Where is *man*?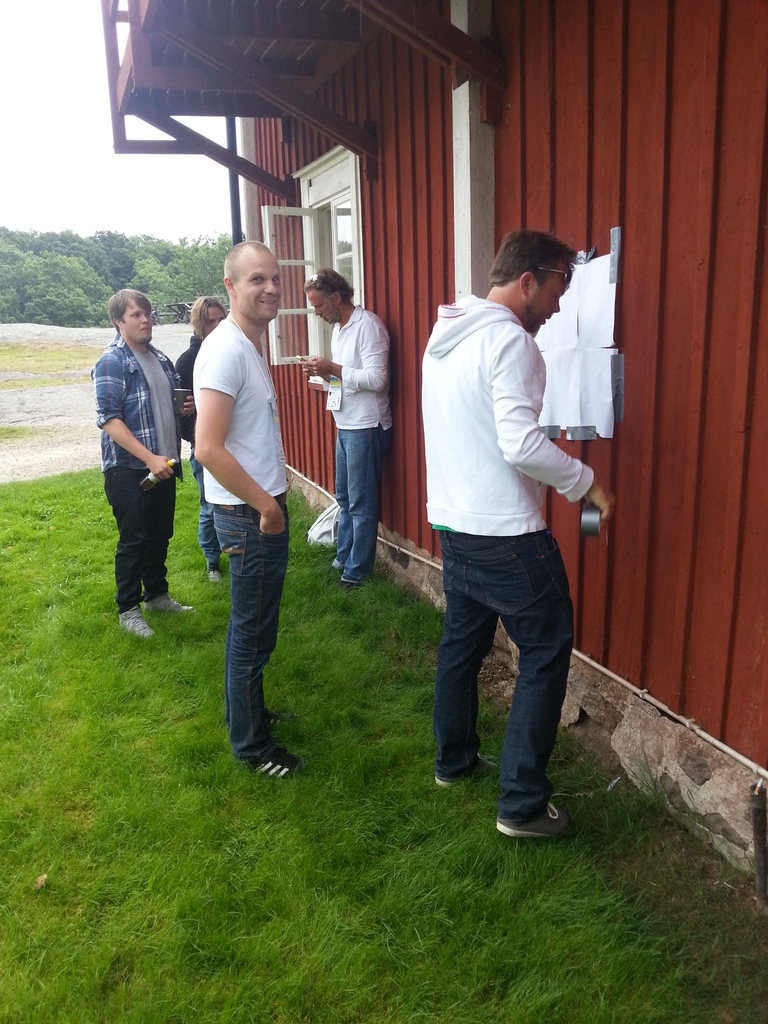
select_region(85, 275, 198, 651).
